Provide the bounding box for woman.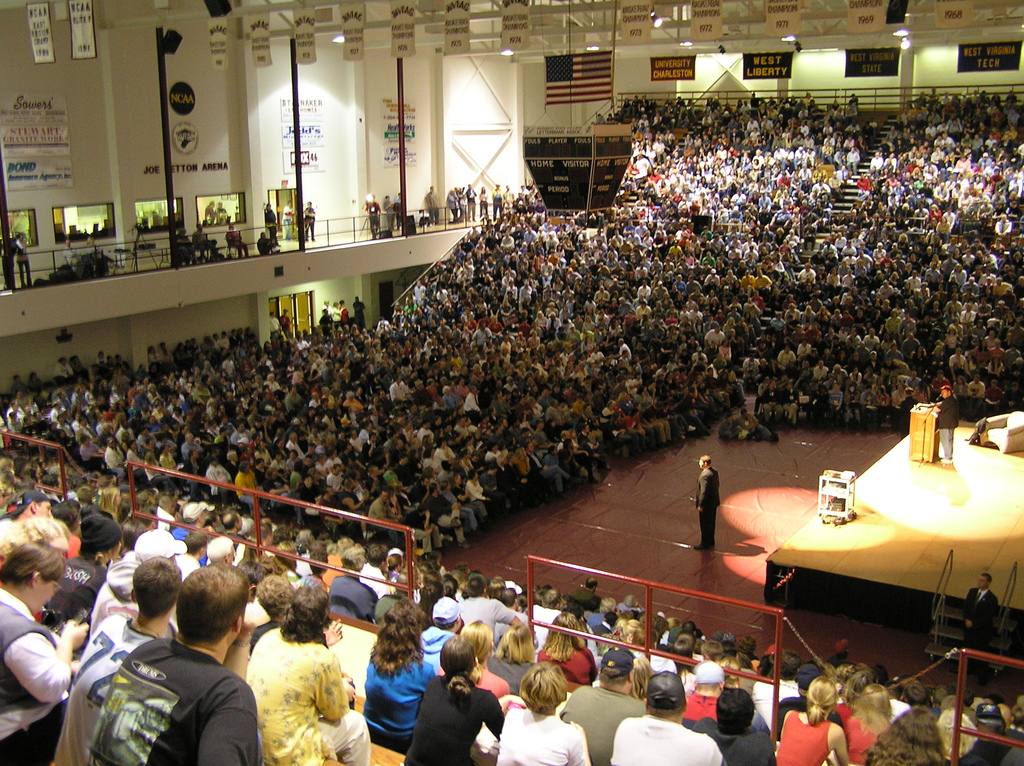
BBox(455, 185, 467, 223).
